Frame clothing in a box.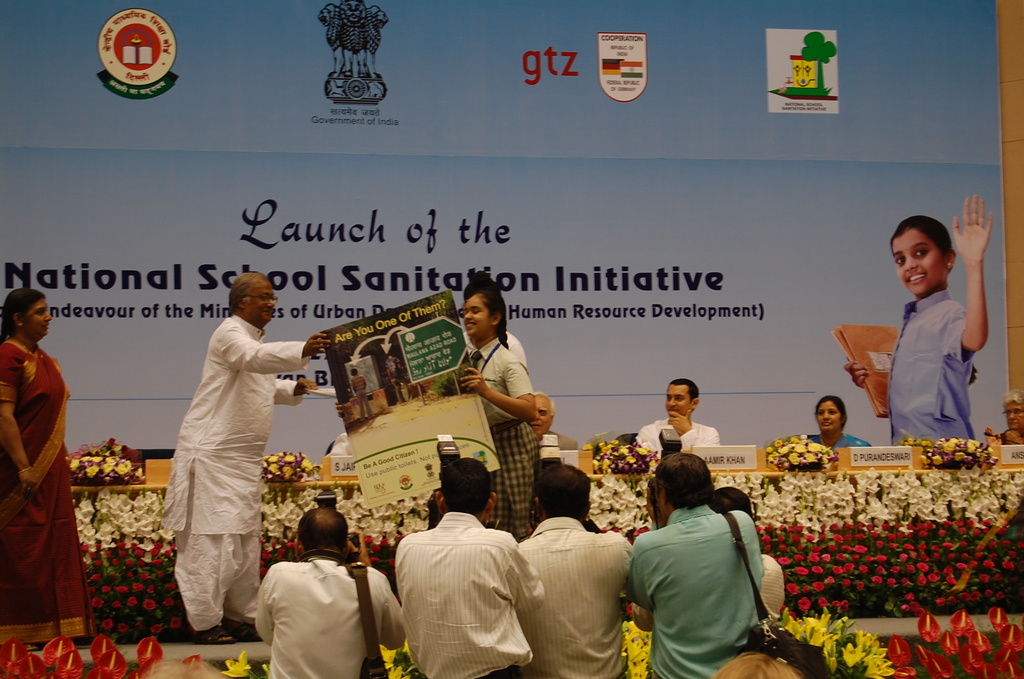
locate(807, 427, 874, 454).
